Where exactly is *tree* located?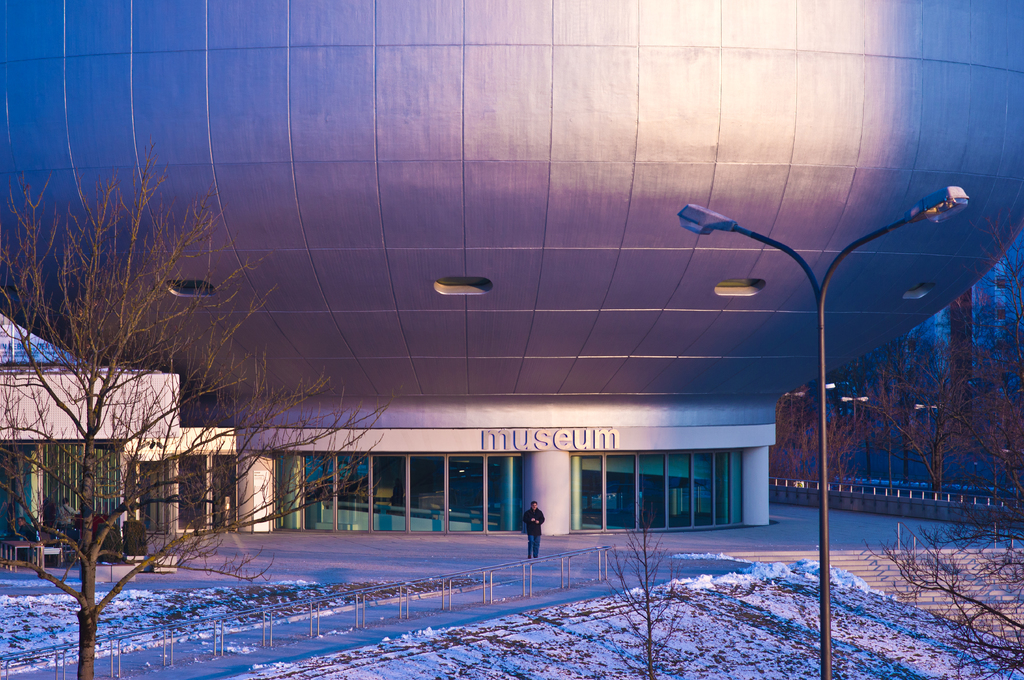
Its bounding box is region(863, 514, 1023, 679).
